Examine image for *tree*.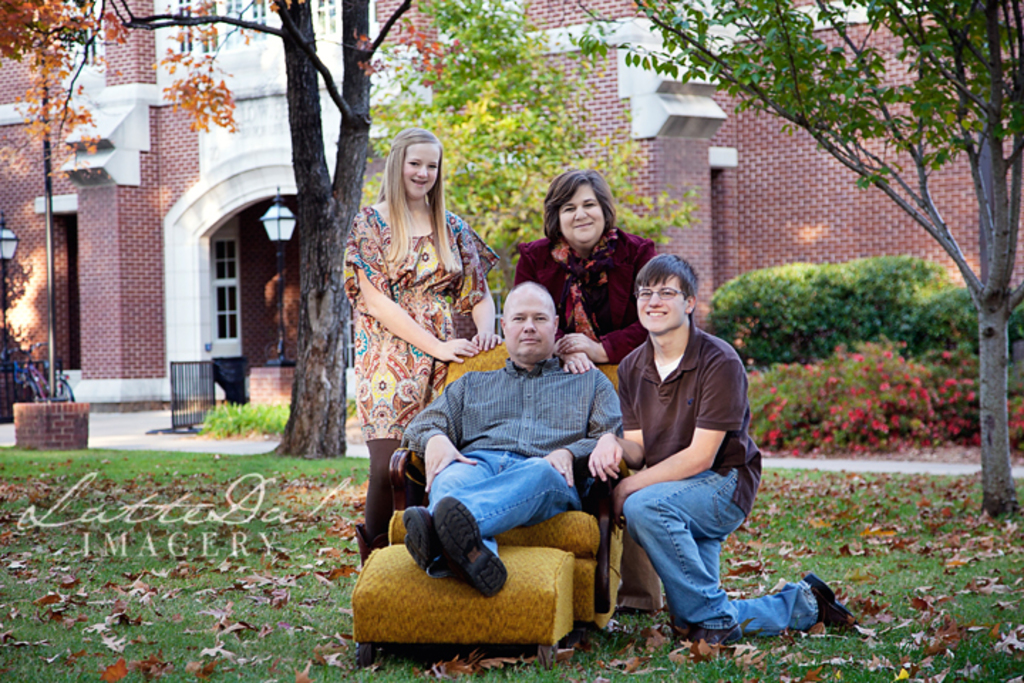
Examination result: bbox=[358, 0, 704, 339].
